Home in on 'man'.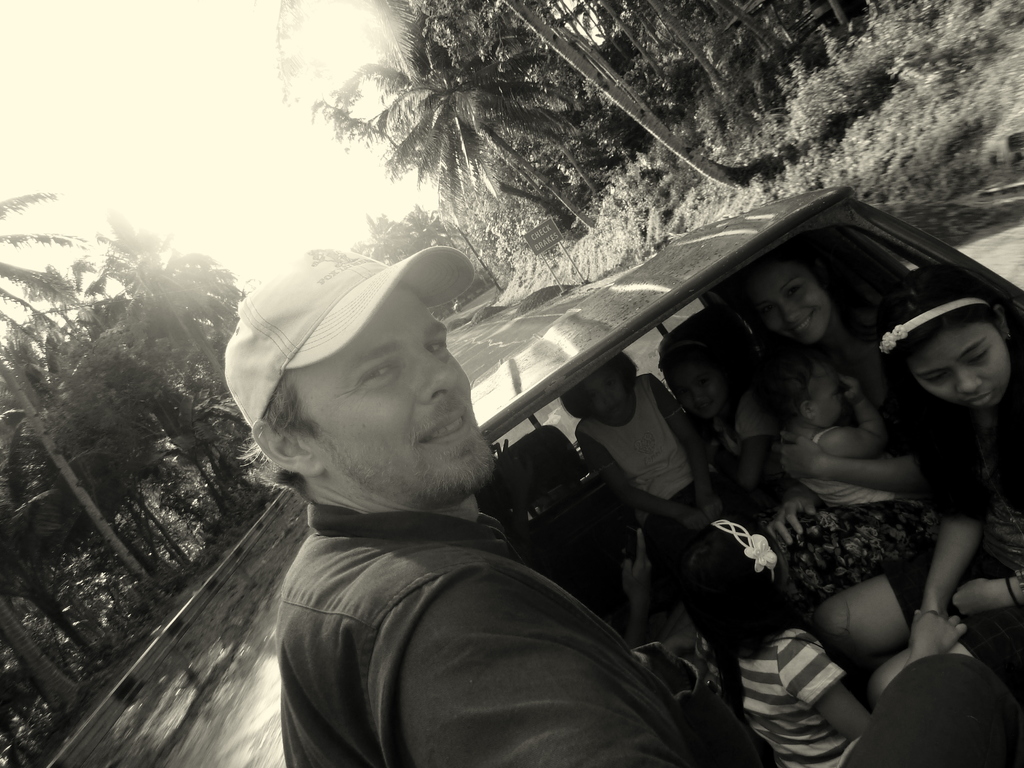
Homed in at 186:221:663:767.
